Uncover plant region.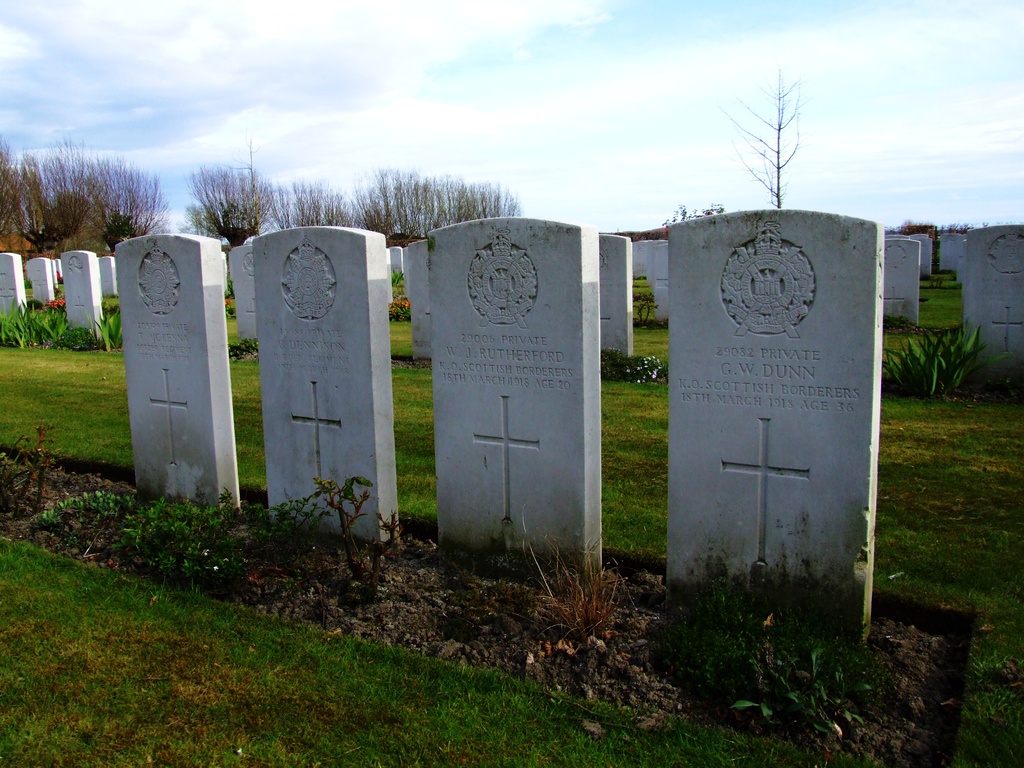
Uncovered: [left=387, top=309, right=431, bottom=364].
